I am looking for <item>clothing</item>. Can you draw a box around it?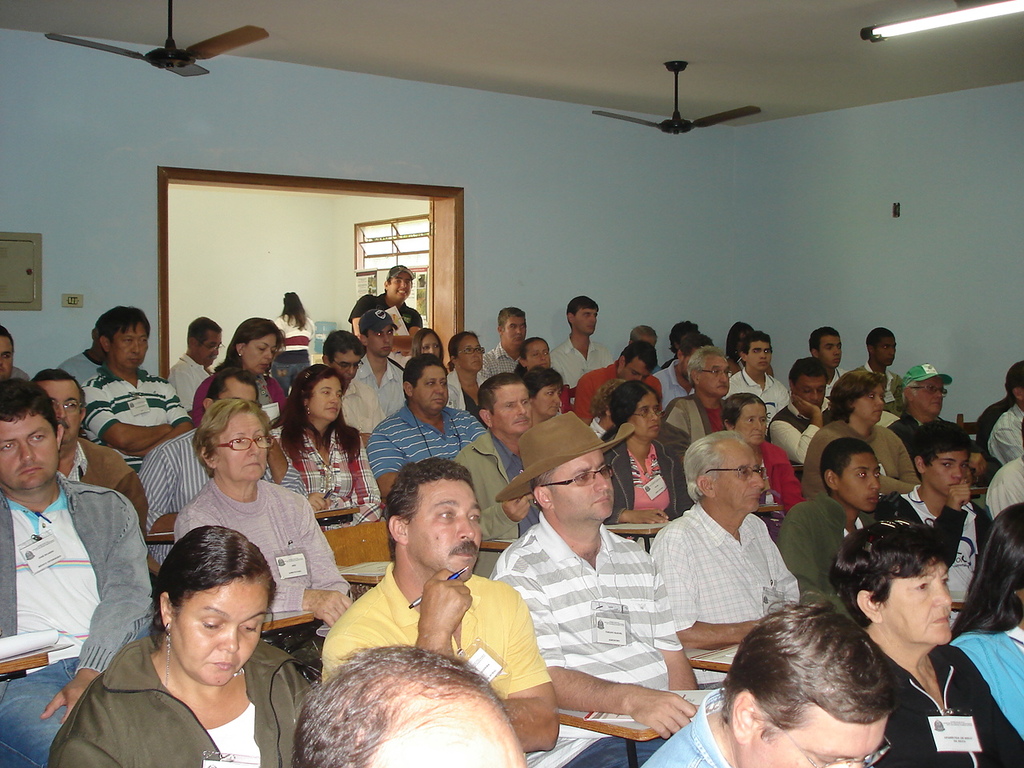
Sure, the bounding box is {"left": 367, "top": 402, "right": 482, "bottom": 478}.
